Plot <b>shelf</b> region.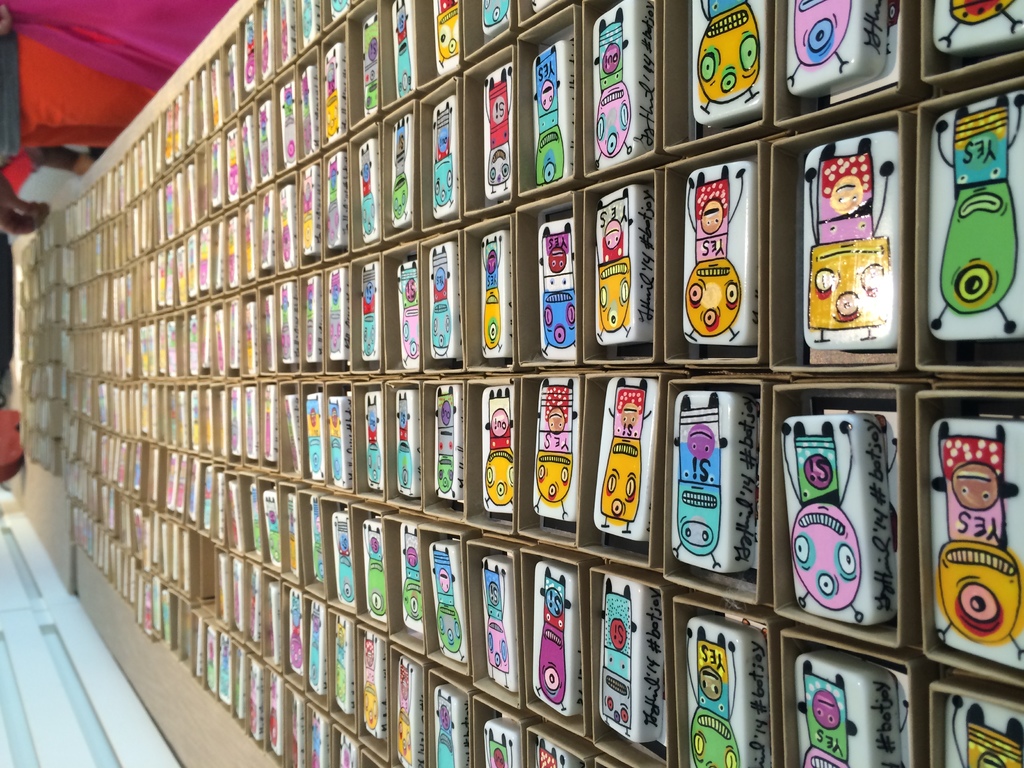
Plotted at 564:0:655:183.
